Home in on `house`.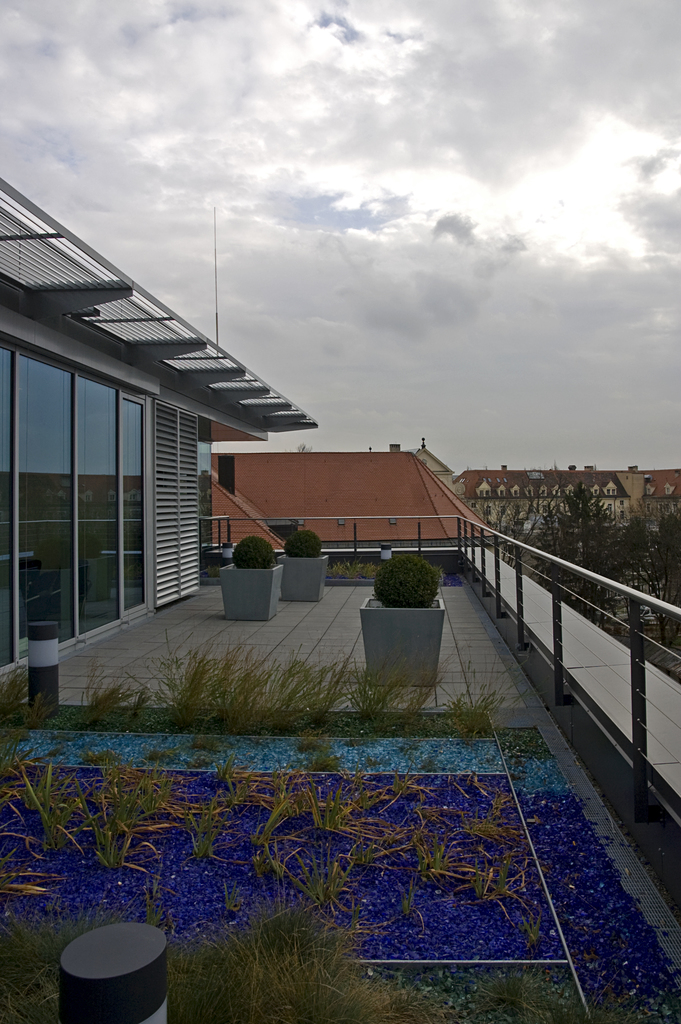
Homed in at [450, 463, 643, 538].
